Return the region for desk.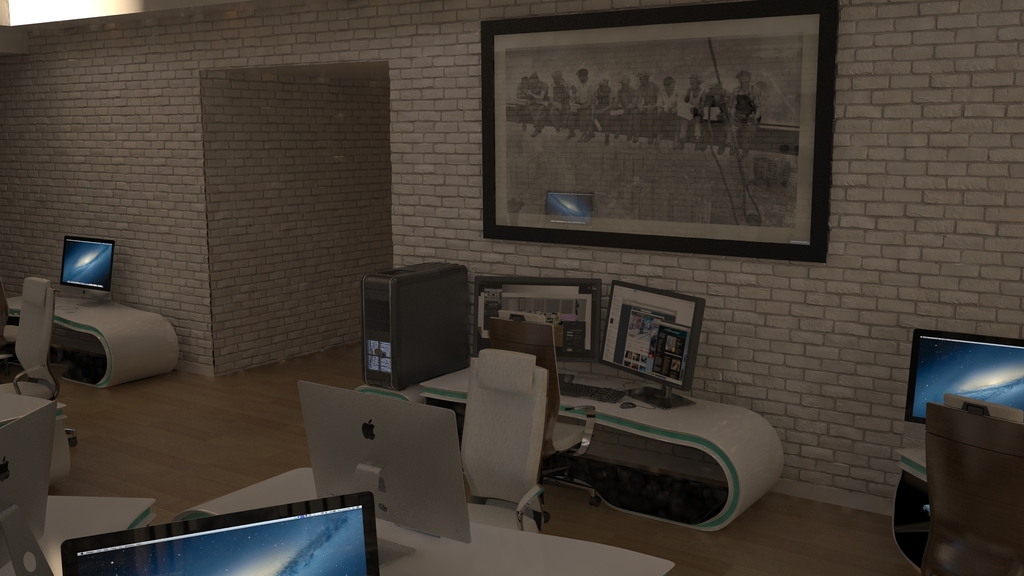
<box>173,466,674,575</box>.
